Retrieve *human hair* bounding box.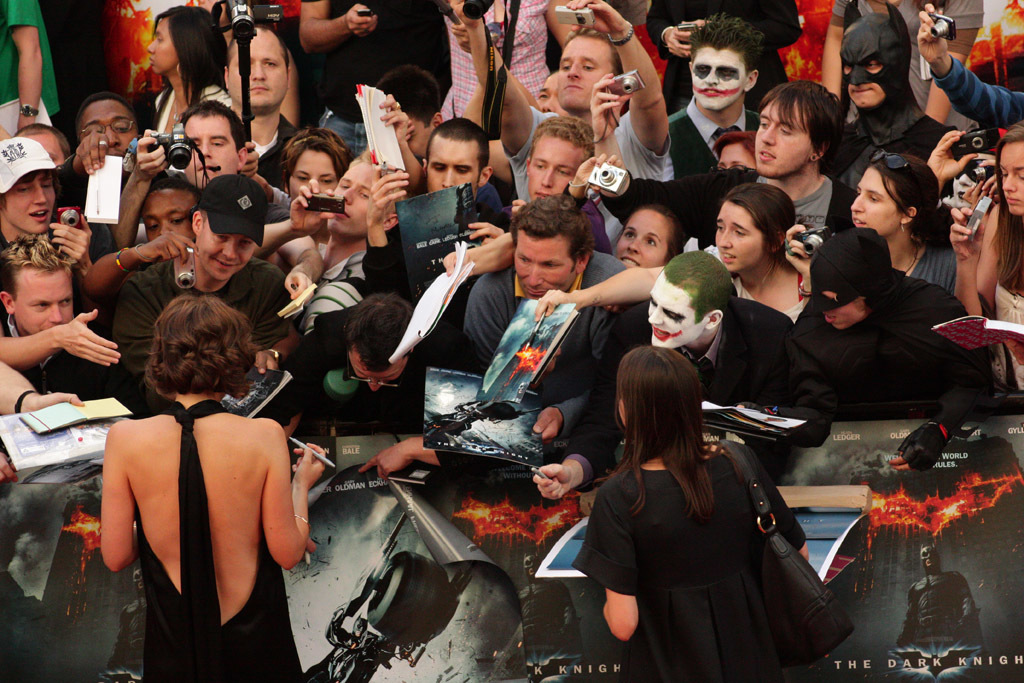
Bounding box: bbox(376, 65, 444, 129).
